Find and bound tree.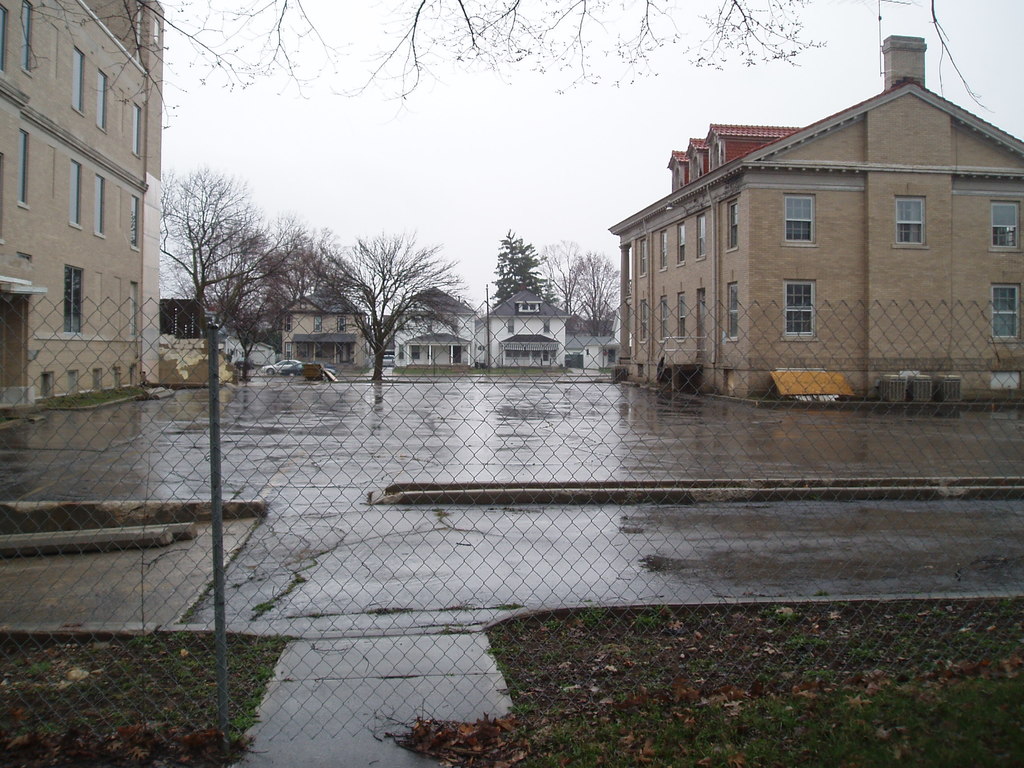
Bound: {"left": 310, "top": 206, "right": 460, "bottom": 373}.
